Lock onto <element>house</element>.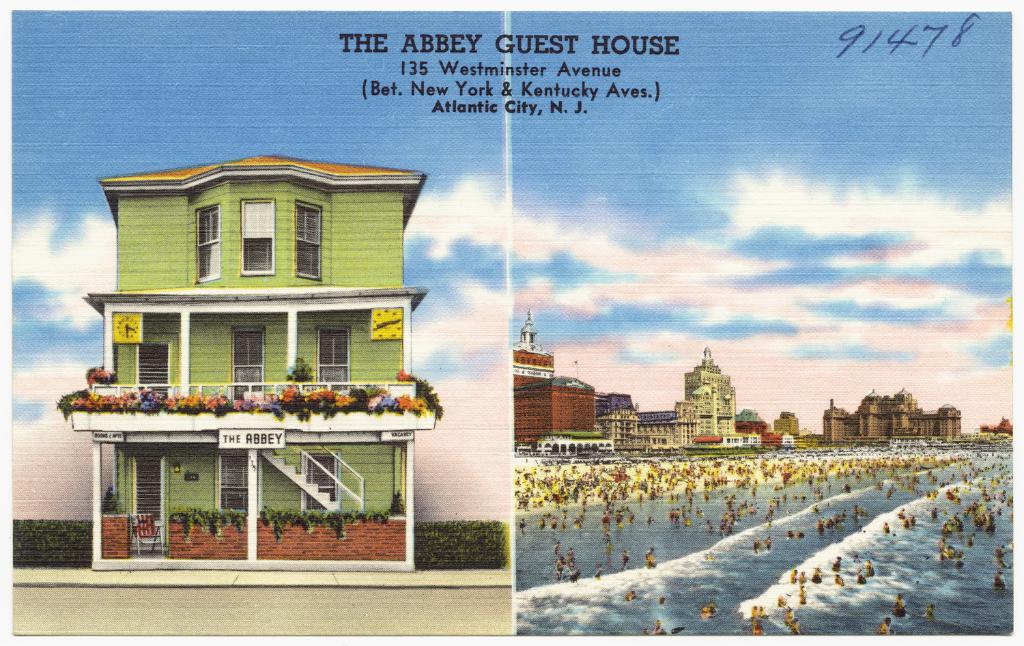
Locked: BBox(733, 408, 769, 447).
